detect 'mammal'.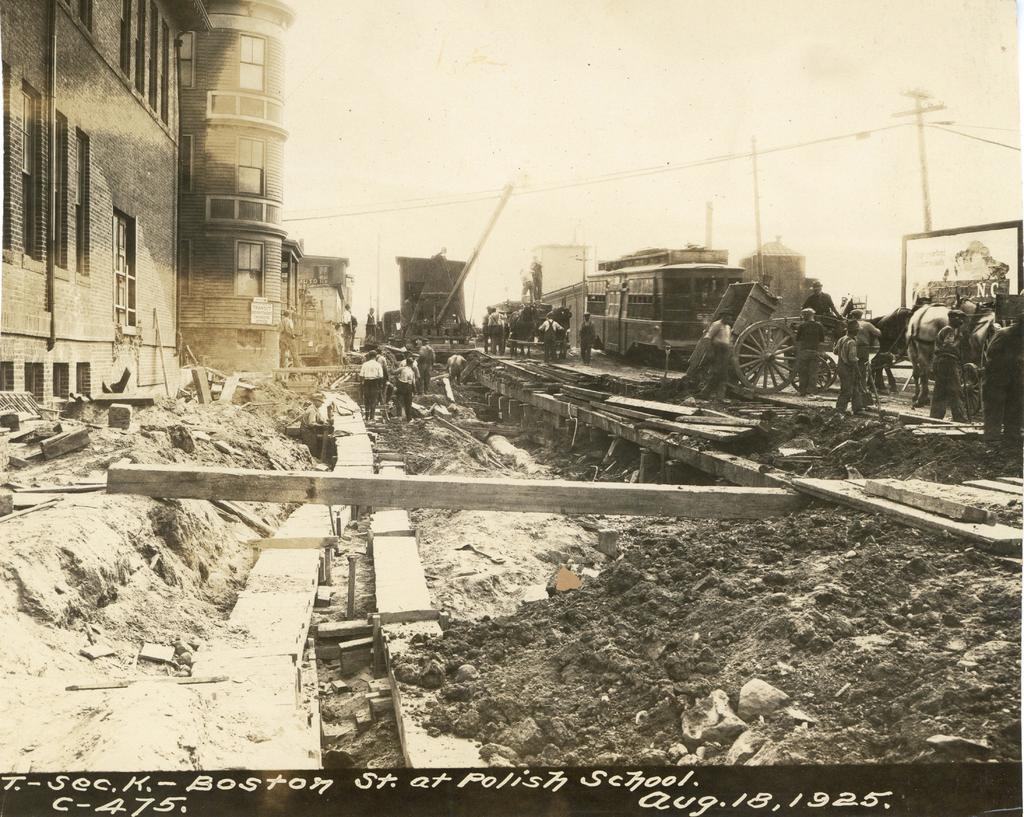
Detected at [left=445, top=349, right=461, bottom=384].
